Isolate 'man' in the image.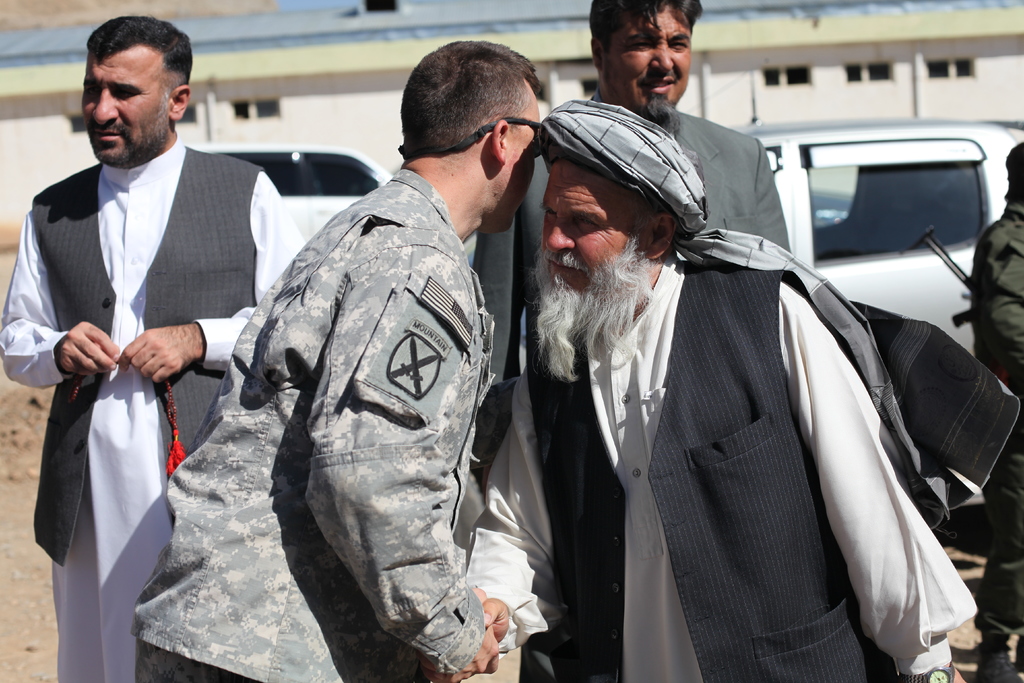
Isolated region: <box>10,17,259,645</box>.
